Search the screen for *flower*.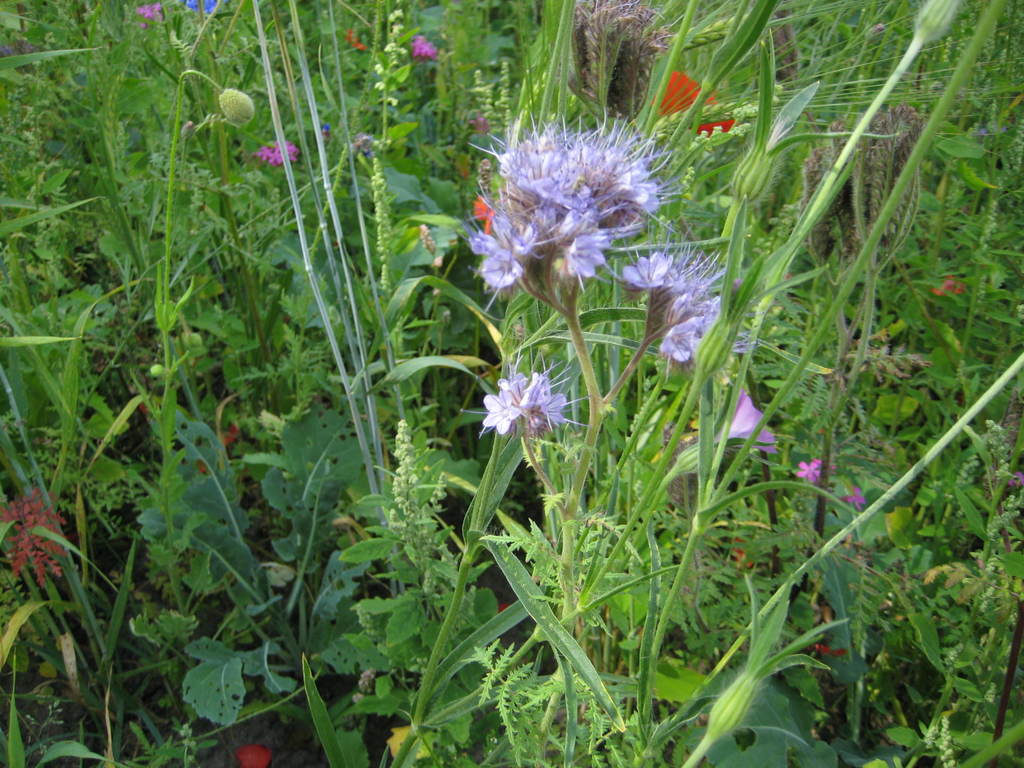
Found at pyautogui.locateOnScreen(447, 100, 705, 324).
